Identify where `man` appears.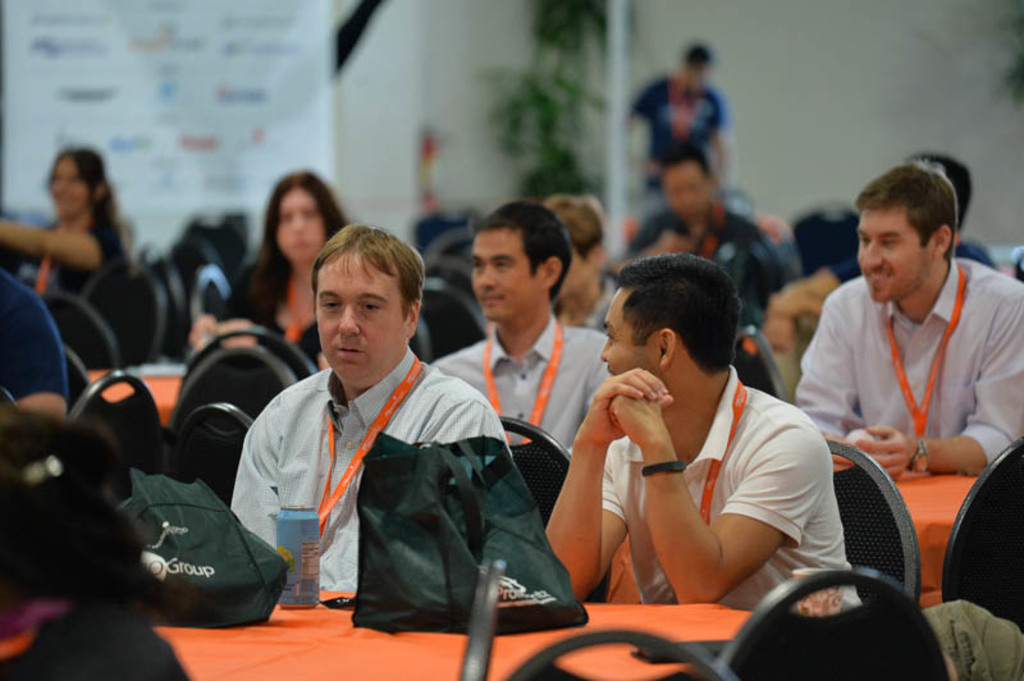
Appears at BBox(794, 160, 1023, 483).
